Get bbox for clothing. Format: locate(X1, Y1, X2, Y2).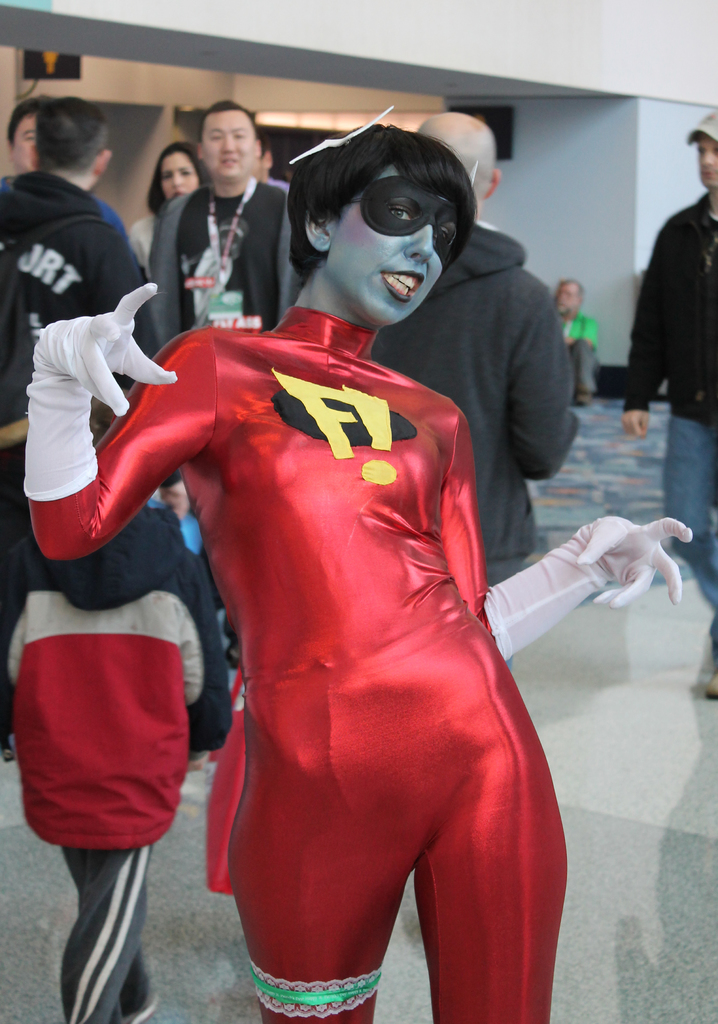
locate(130, 214, 165, 264).
